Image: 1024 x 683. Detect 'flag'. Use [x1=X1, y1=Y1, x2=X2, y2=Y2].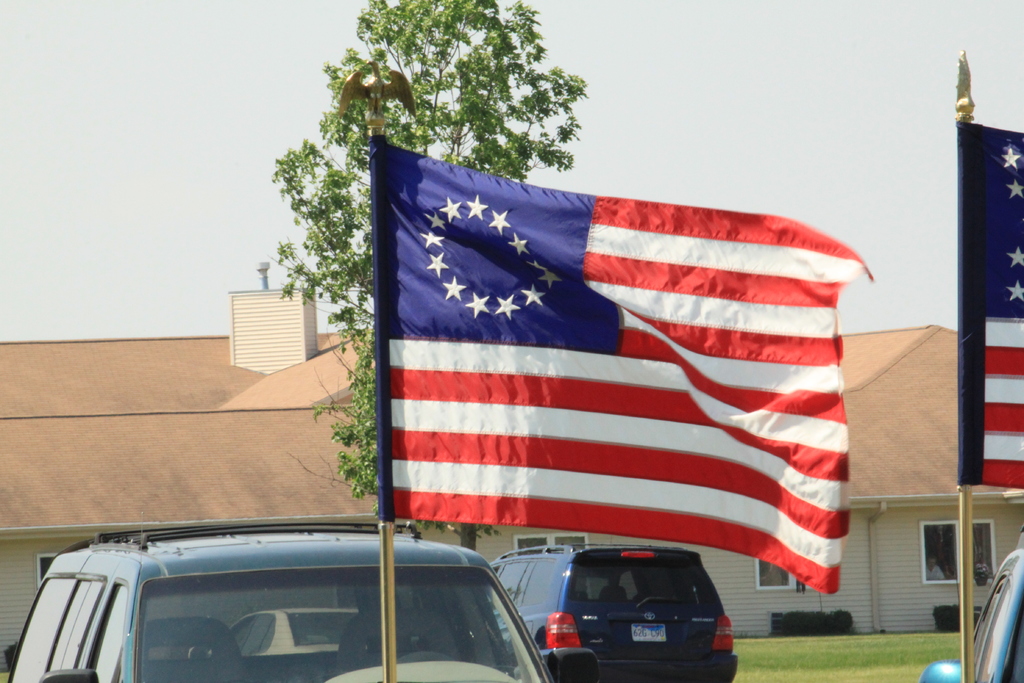
[x1=367, y1=157, x2=812, y2=609].
